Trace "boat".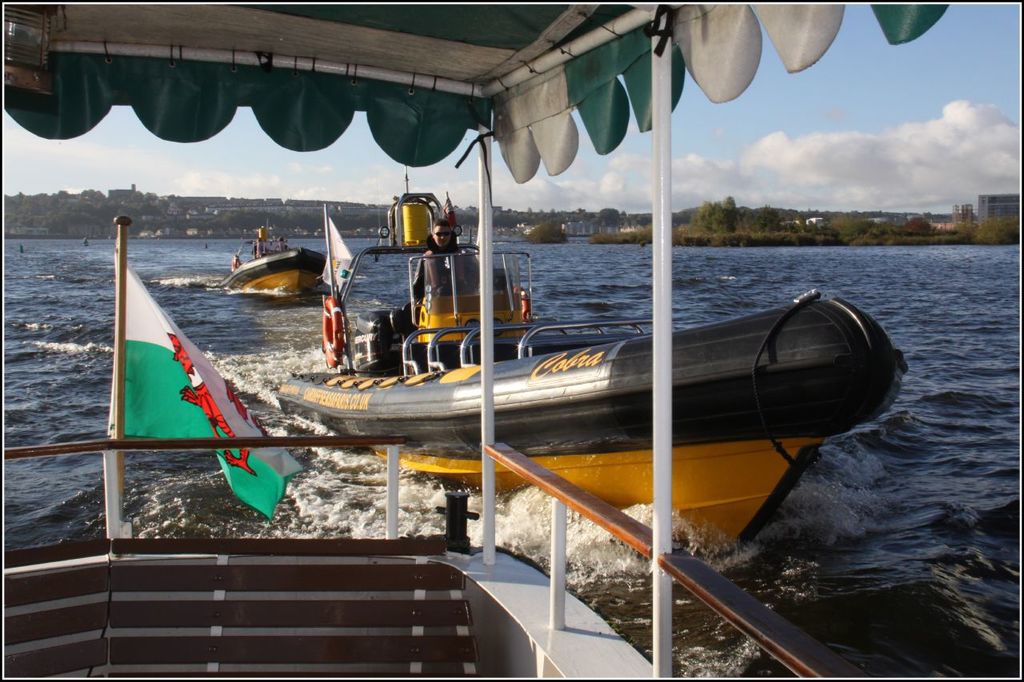
Traced to pyautogui.locateOnScreen(218, 216, 324, 295).
